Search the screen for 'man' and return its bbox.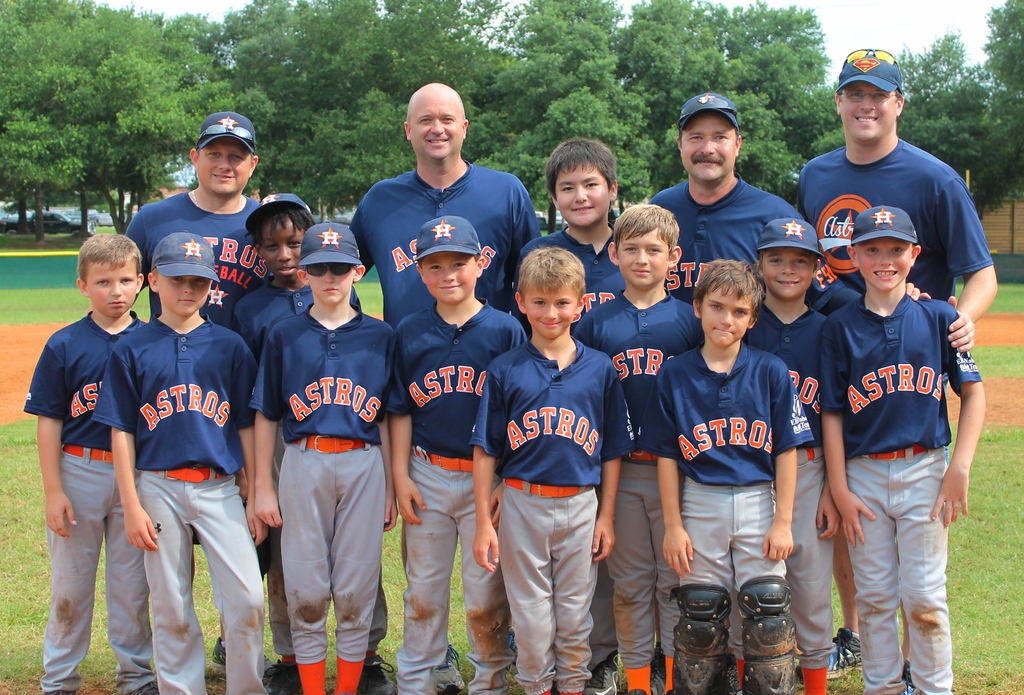
Found: l=792, t=47, r=998, b=694.
